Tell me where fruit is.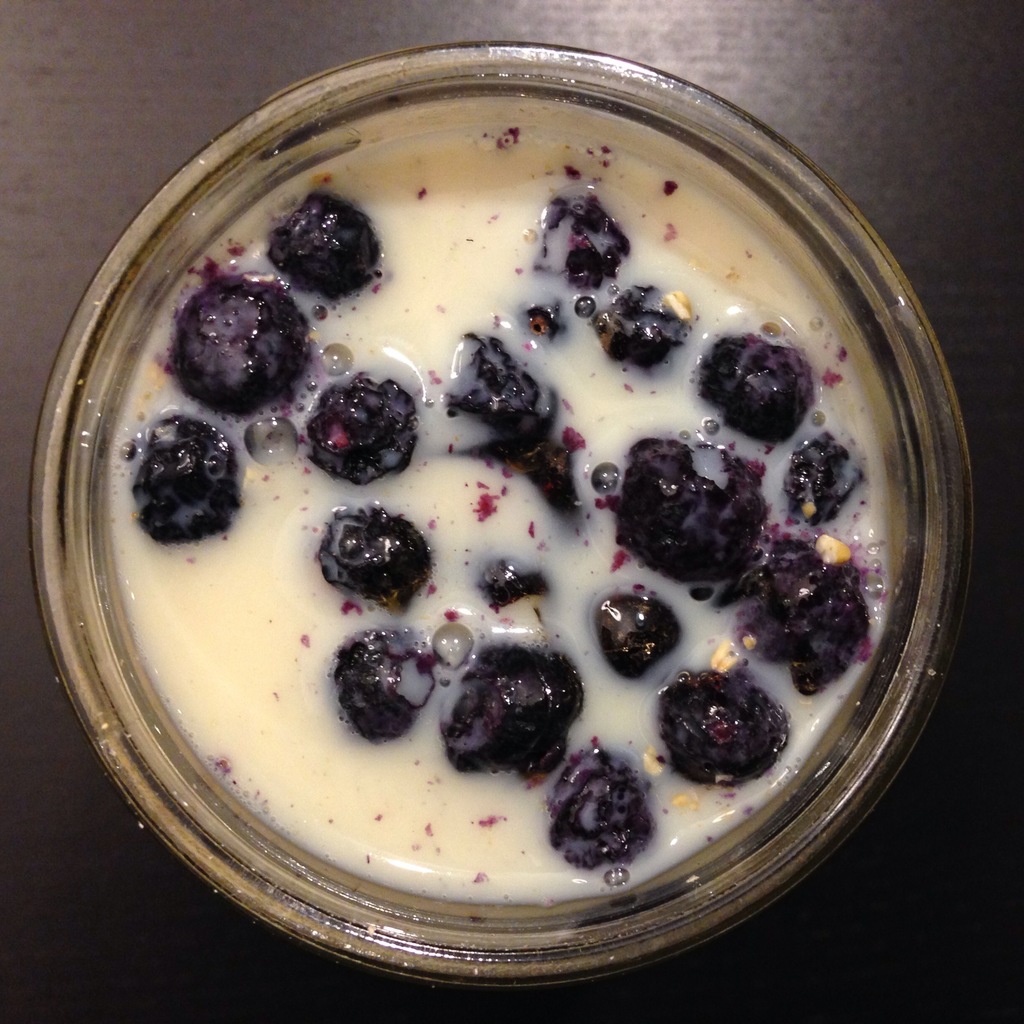
fruit is at (319, 502, 434, 612).
